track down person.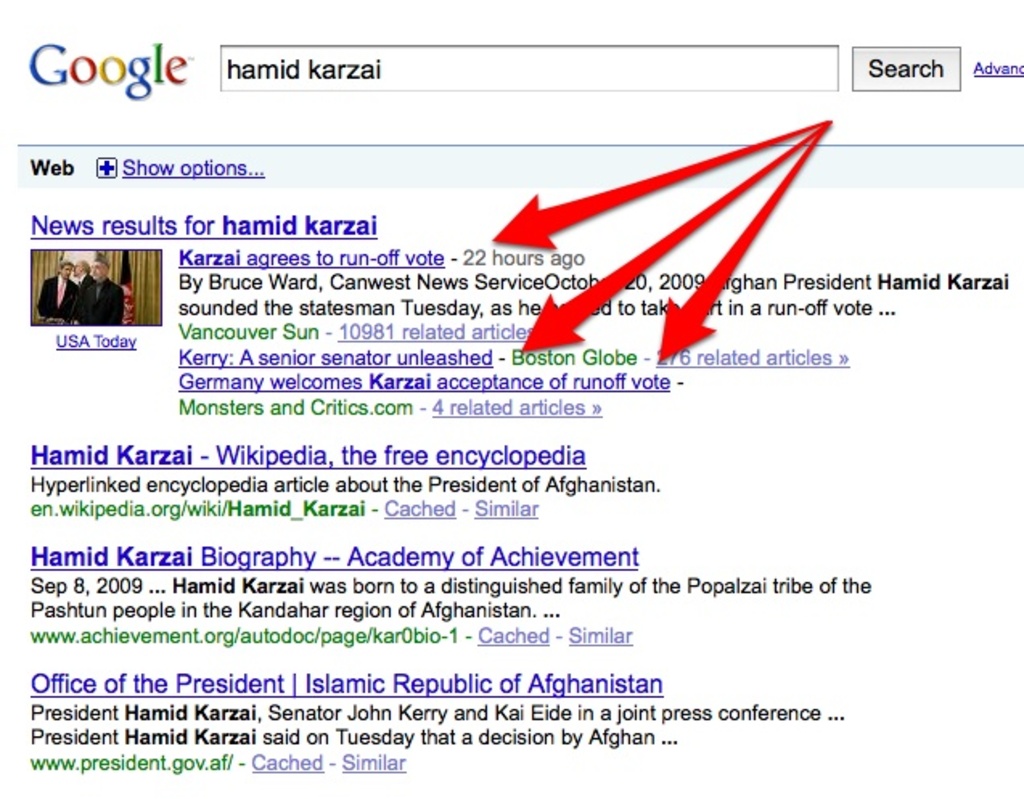
Tracked to select_region(74, 251, 121, 322).
